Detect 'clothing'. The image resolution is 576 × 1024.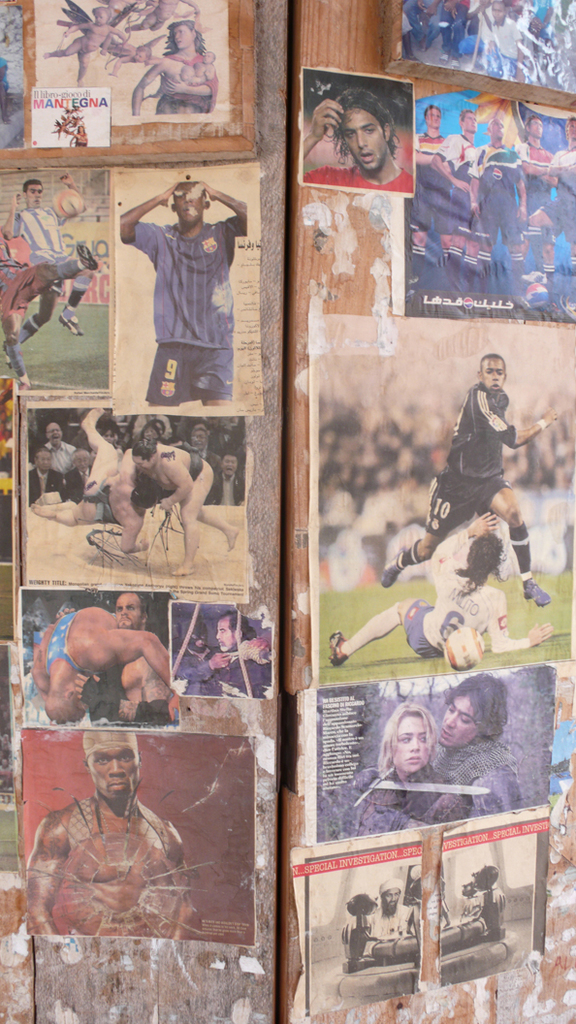
pyautogui.locateOnScreen(359, 770, 465, 821).
